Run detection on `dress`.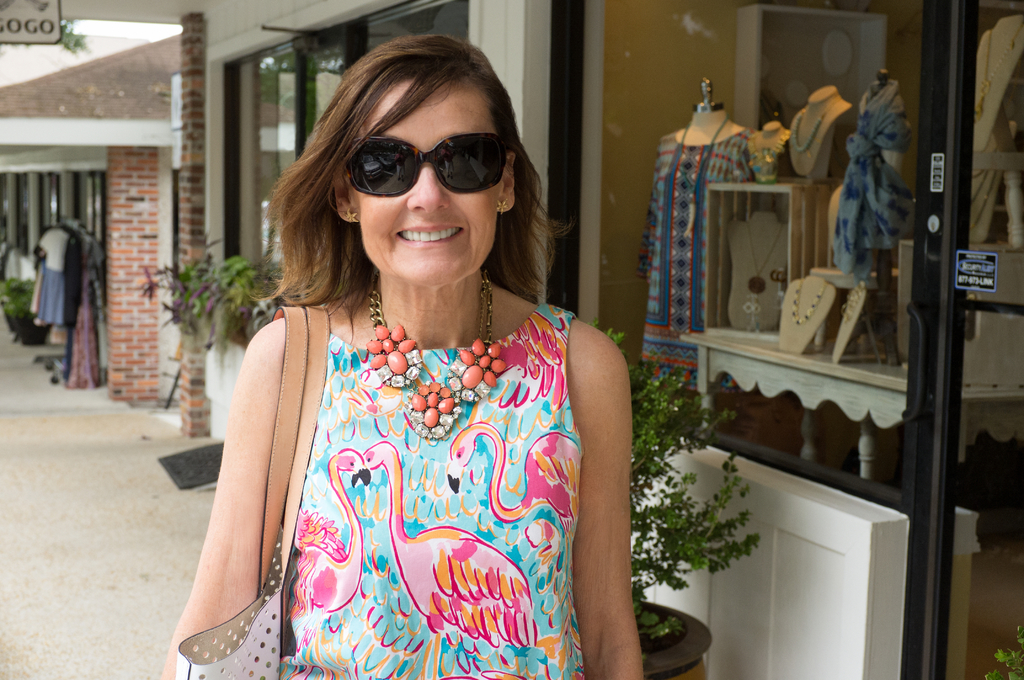
Result: BBox(276, 299, 588, 679).
